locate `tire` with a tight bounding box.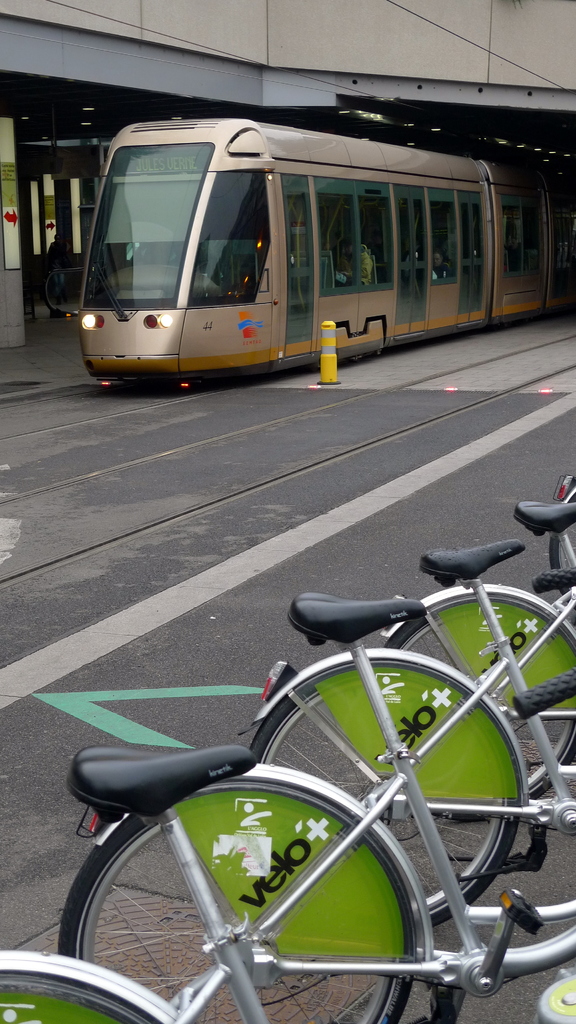
bbox=[0, 949, 185, 1023].
